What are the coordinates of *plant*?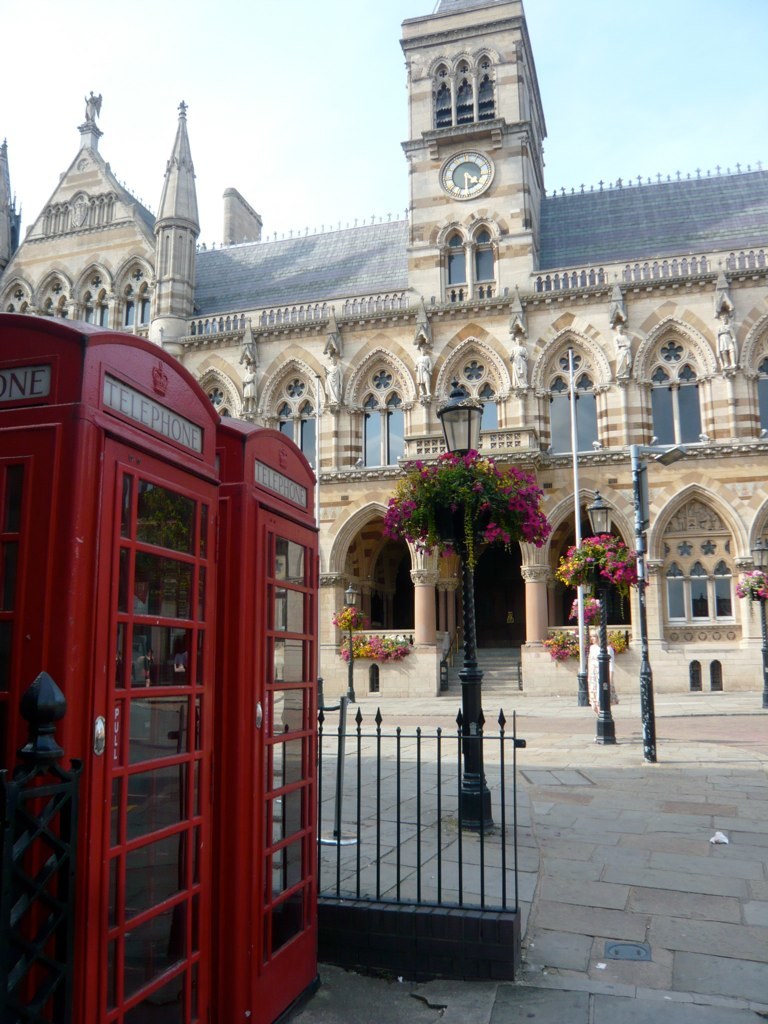
{"left": 641, "top": 579, "right": 660, "bottom": 587}.
